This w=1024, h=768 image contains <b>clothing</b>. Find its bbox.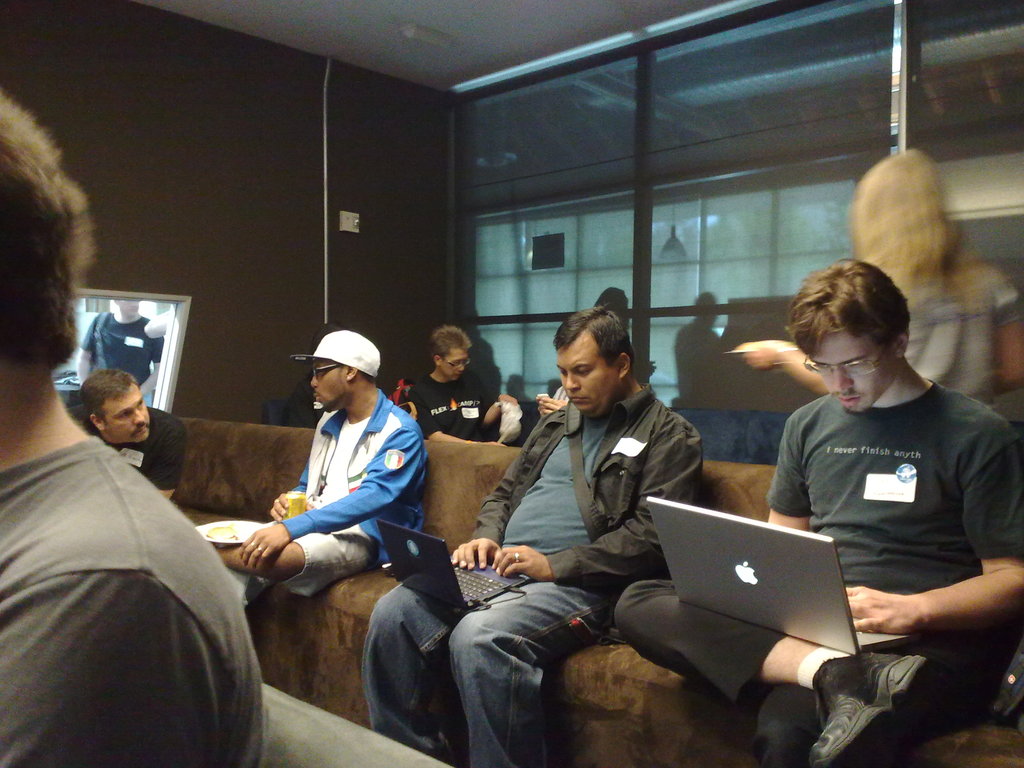
(786, 650, 844, 698).
